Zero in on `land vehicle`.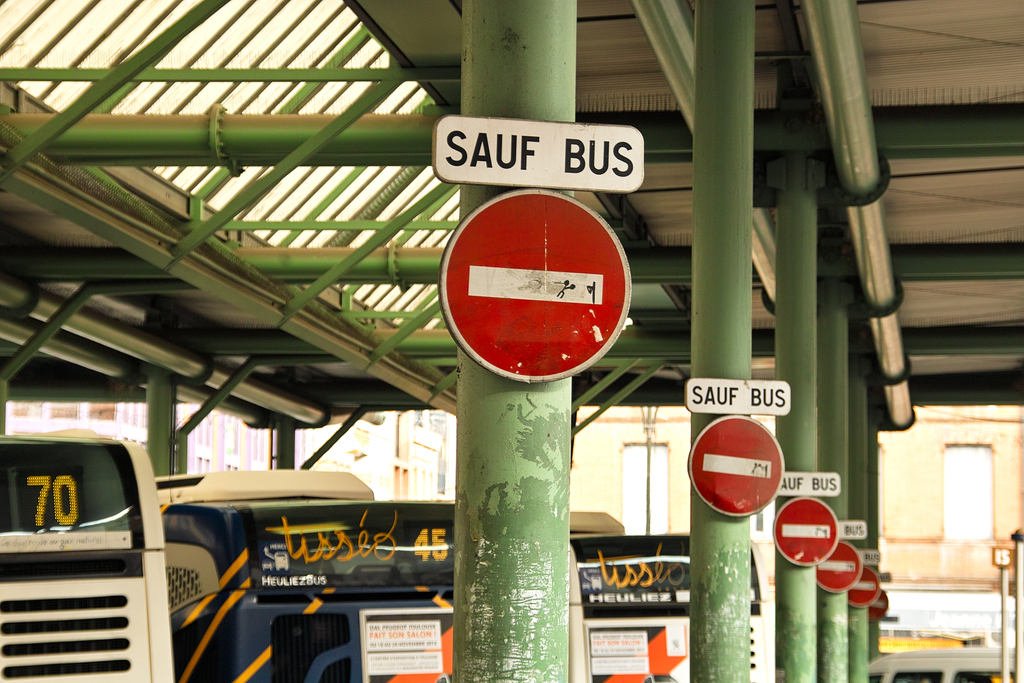
Zeroed in: <region>868, 646, 1012, 682</region>.
